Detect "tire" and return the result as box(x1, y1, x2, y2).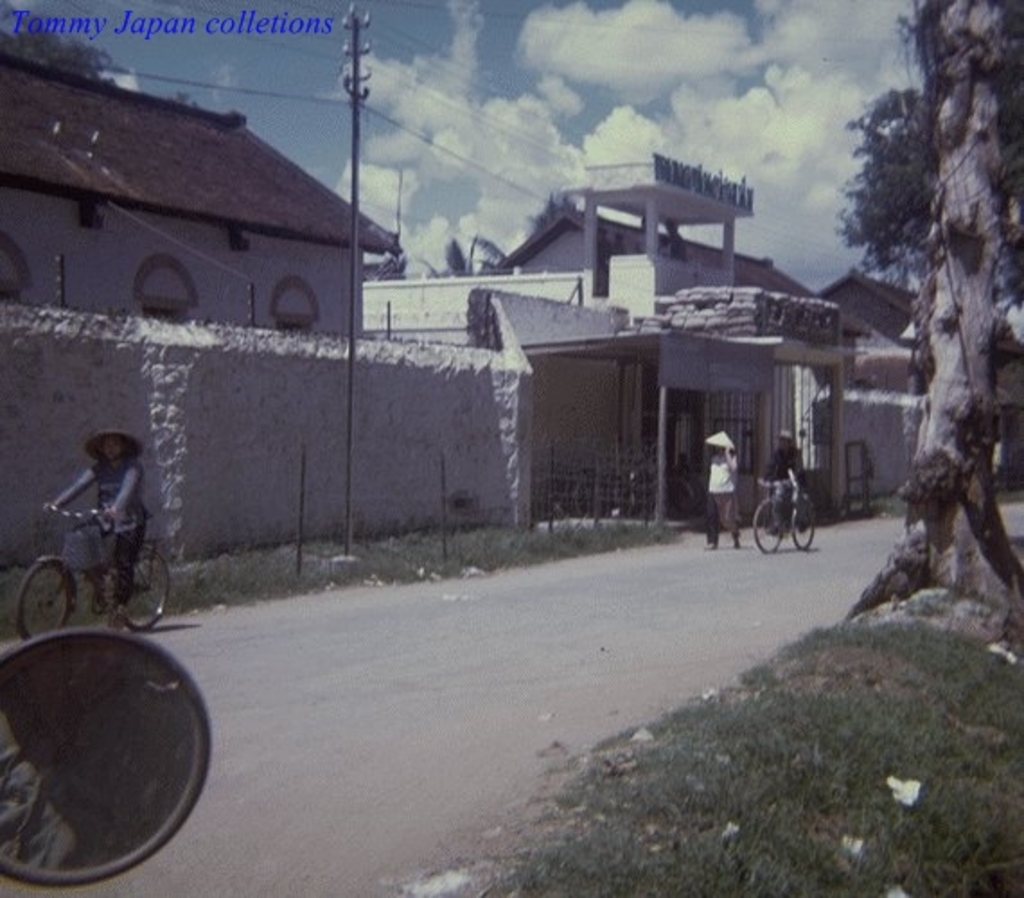
box(787, 489, 814, 557).
